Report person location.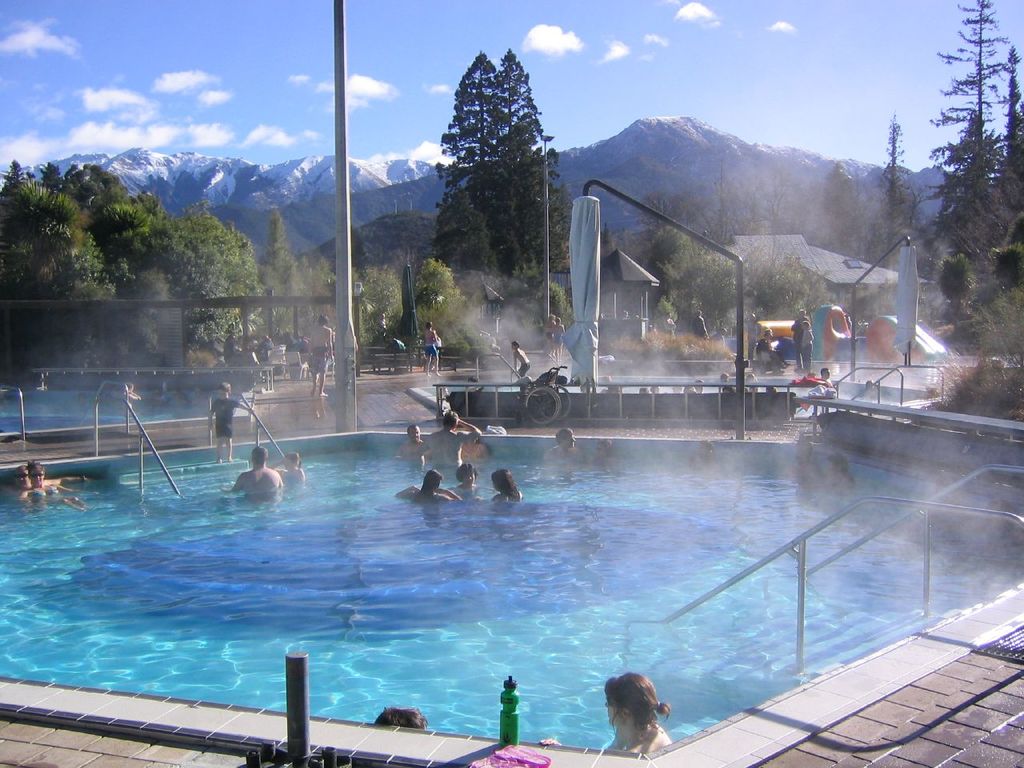
Report: 598 672 674 759.
